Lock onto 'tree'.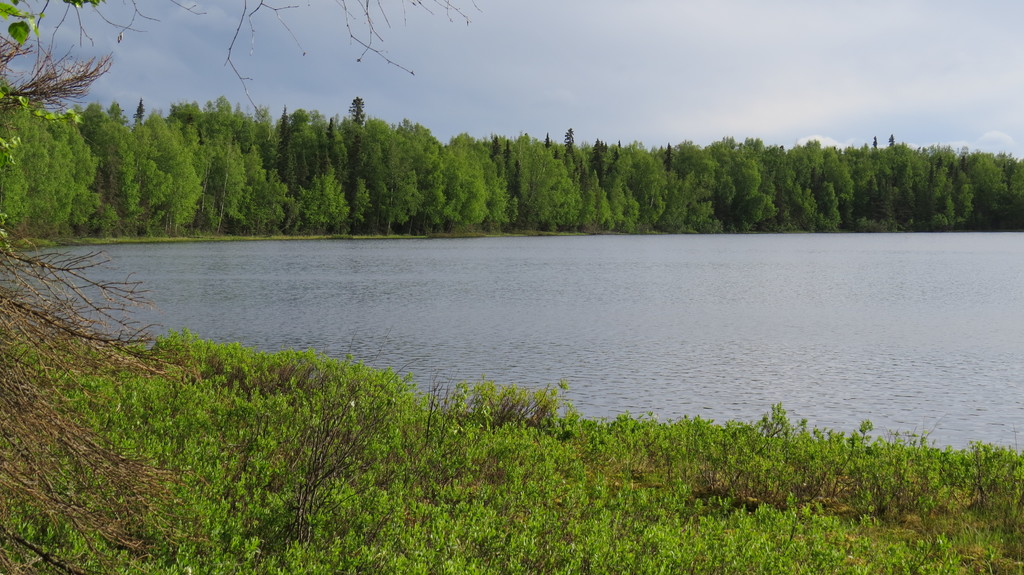
Locked: bbox(964, 157, 1007, 219).
